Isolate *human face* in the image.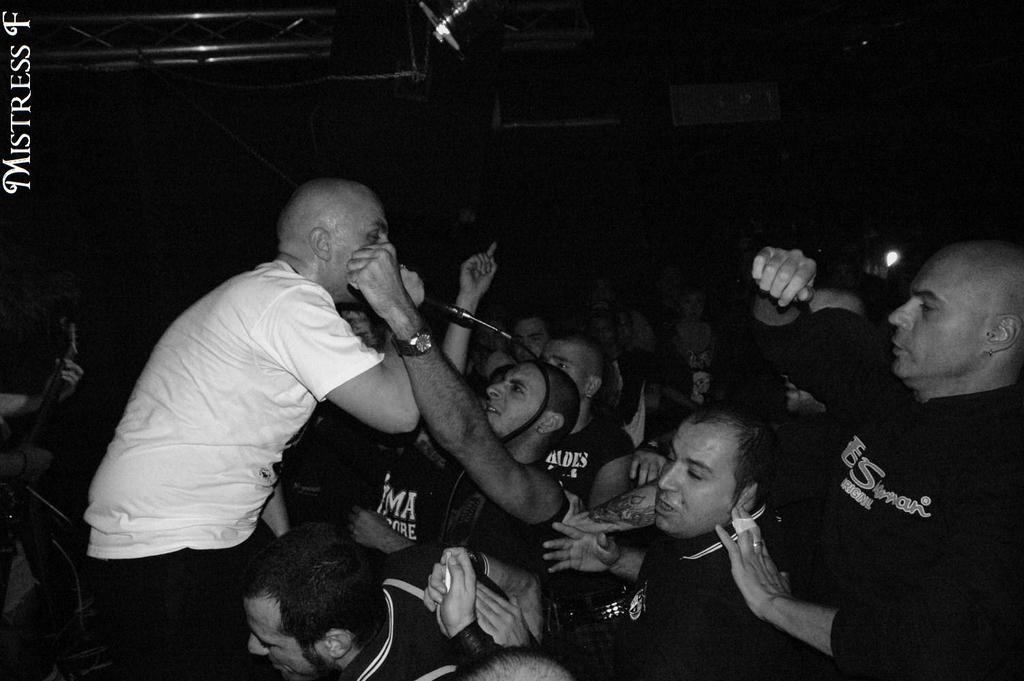
Isolated region: {"left": 513, "top": 321, "right": 538, "bottom": 347}.
